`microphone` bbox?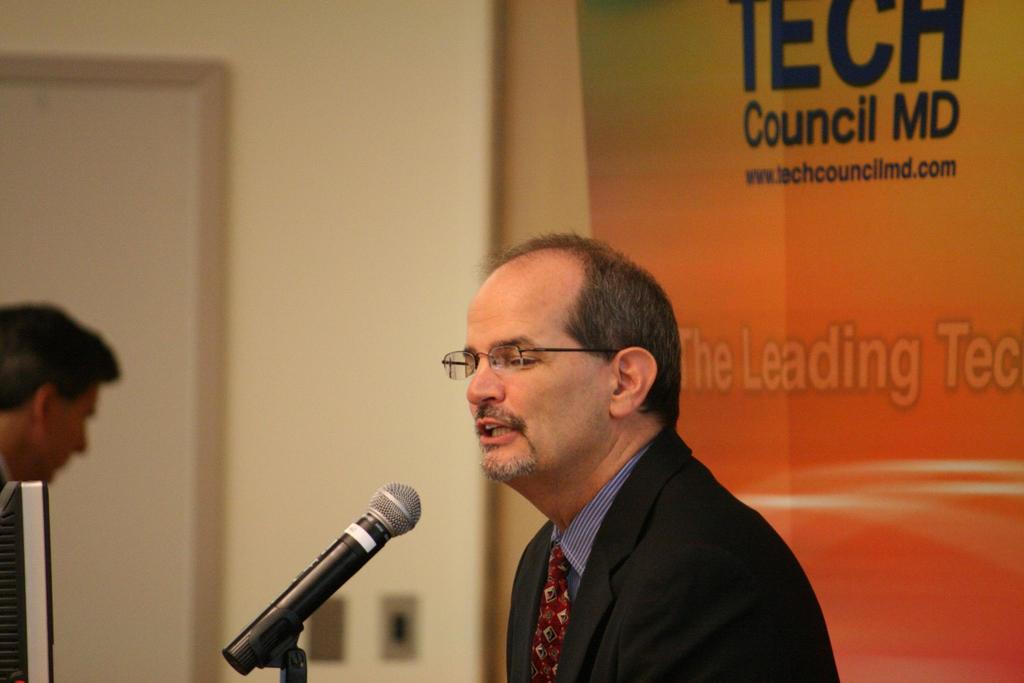
l=220, t=477, r=425, b=673
